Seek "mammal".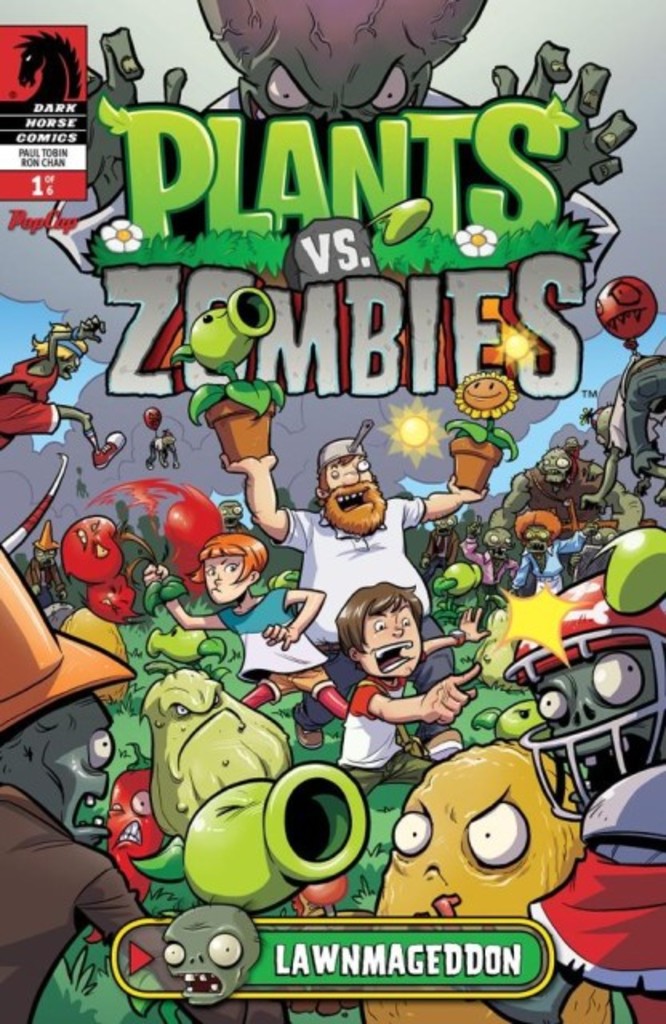
0, 315, 125, 469.
